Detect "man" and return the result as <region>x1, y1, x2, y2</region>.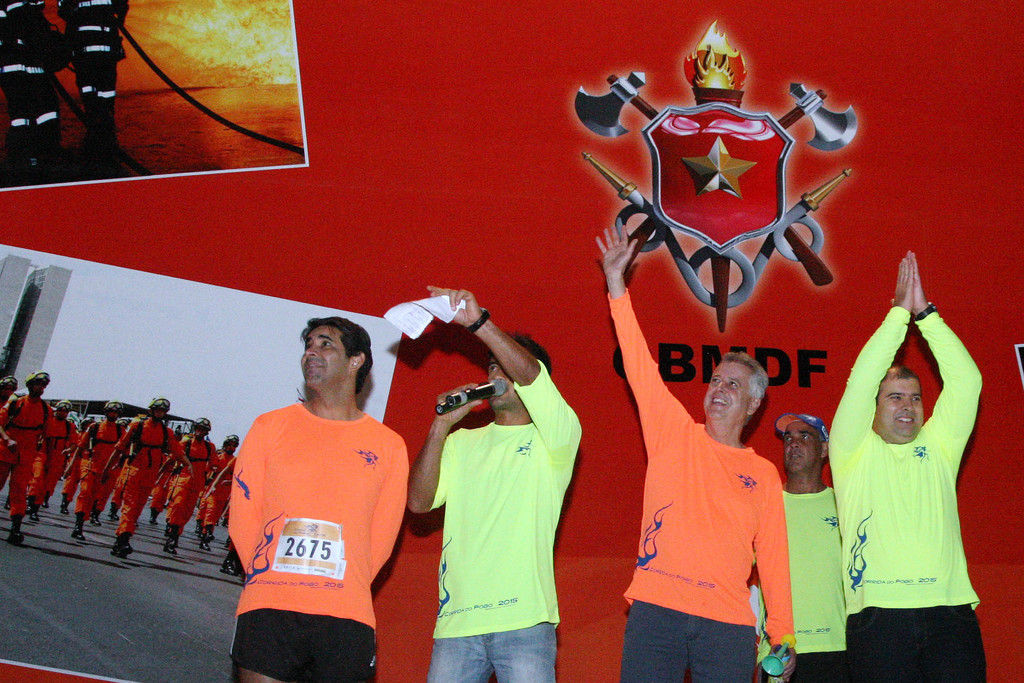
<region>213, 295, 440, 666</region>.
